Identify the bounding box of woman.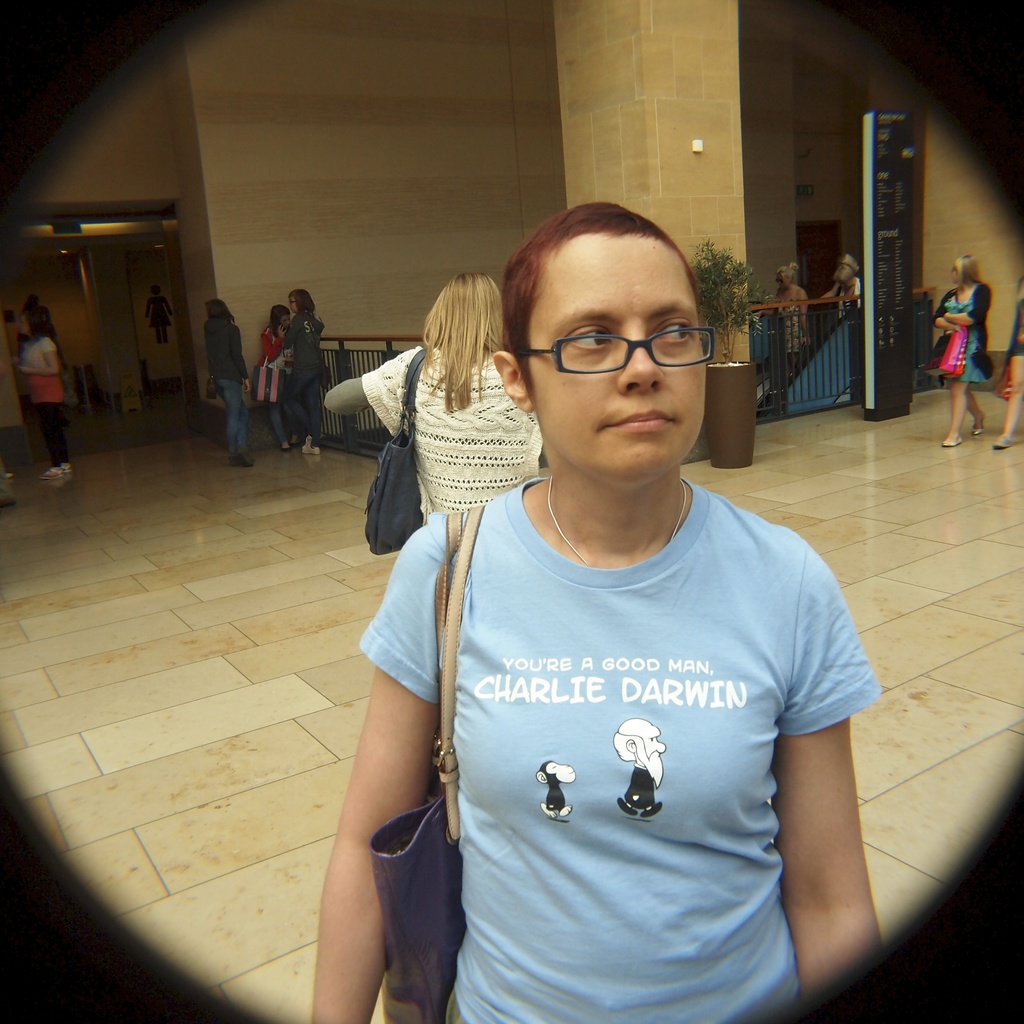
319/271/541/520.
